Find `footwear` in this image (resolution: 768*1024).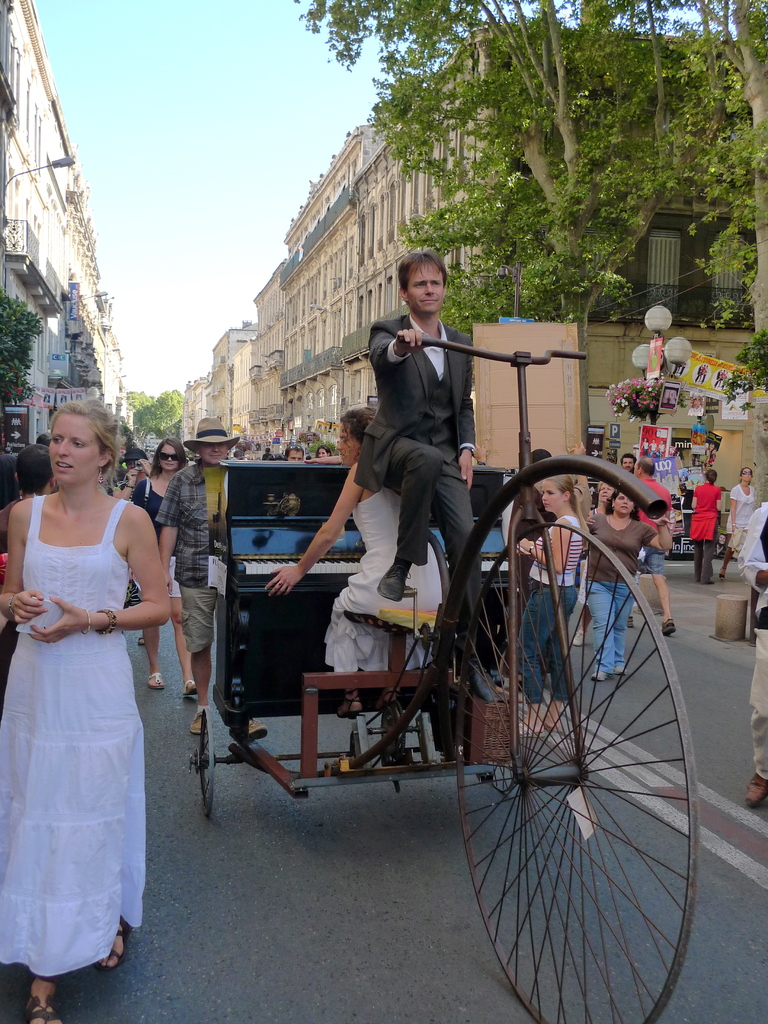
Rect(147, 671, 163, 691).
